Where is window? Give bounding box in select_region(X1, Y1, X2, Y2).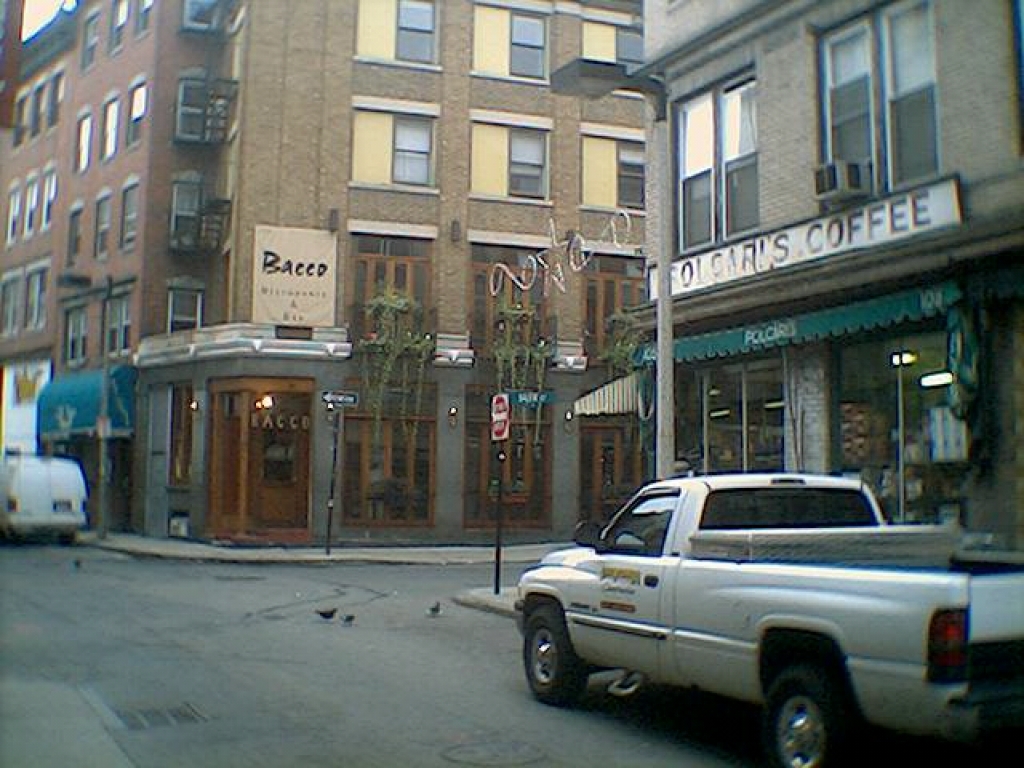
select_region(38, 92, 39, 127).
